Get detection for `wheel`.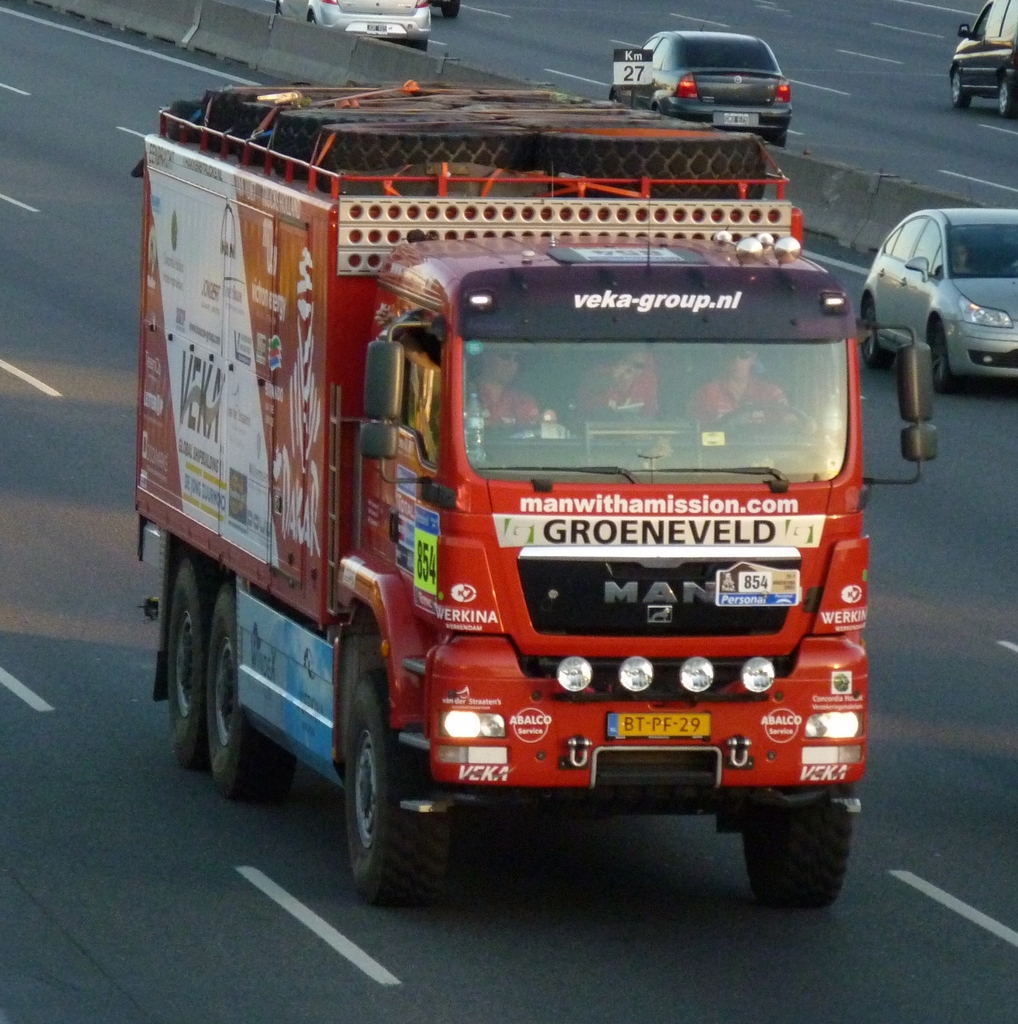
Detection: region(335, 667, 447, 910).
